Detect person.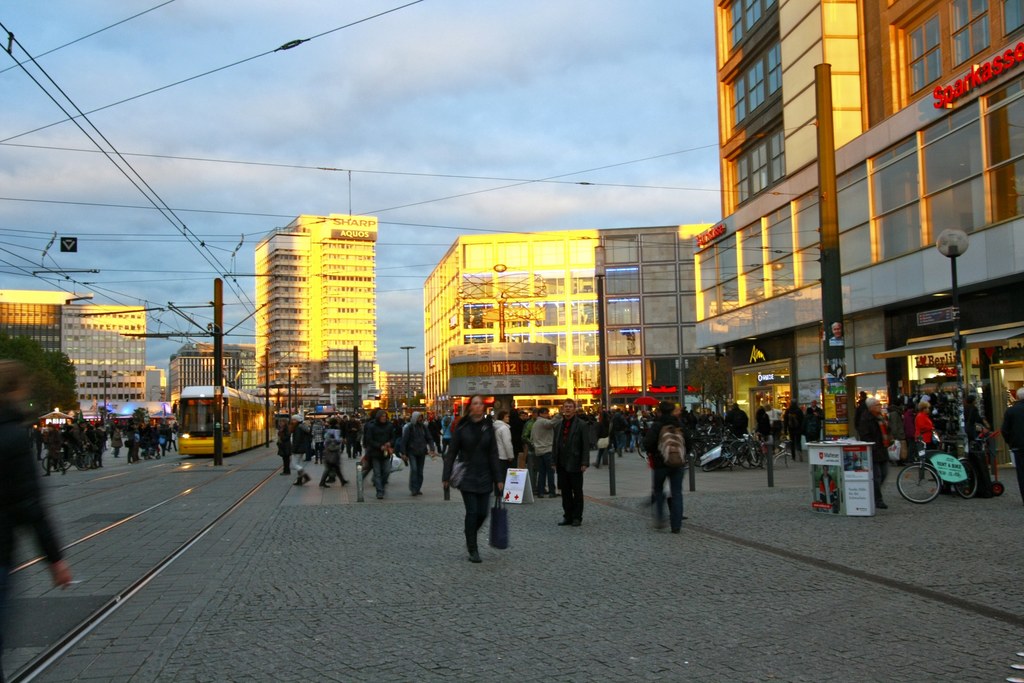
Detected at <bbox>826, 320, 849, 348</bbox>.
